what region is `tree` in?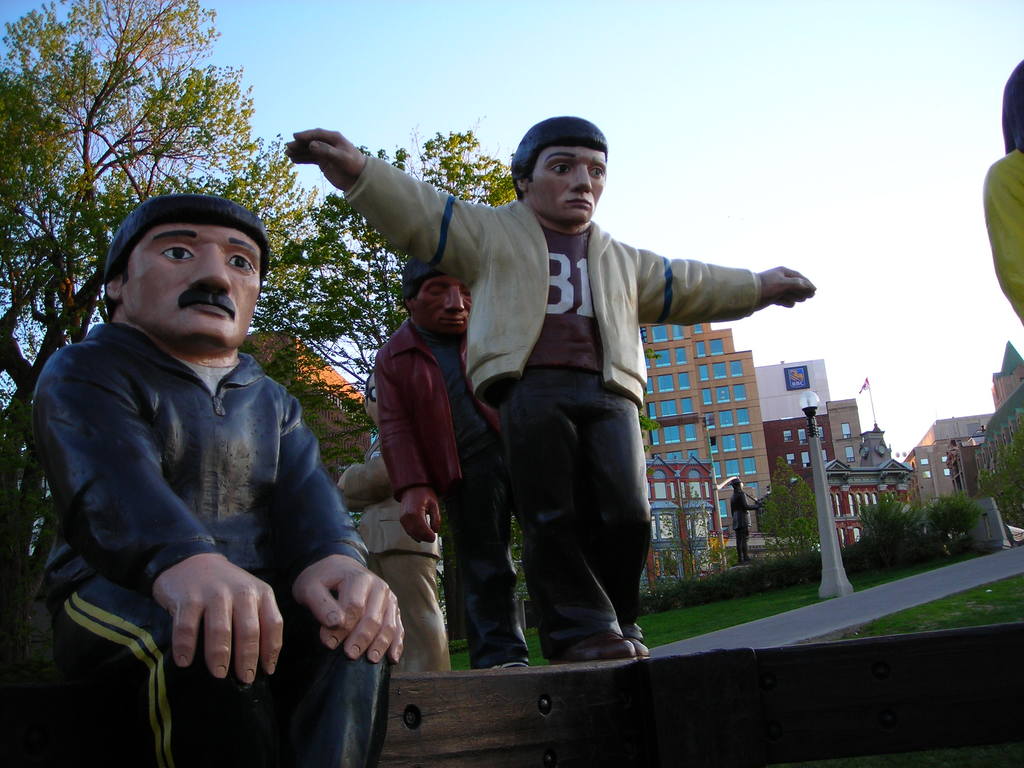
[927, 491, 982, 561].
